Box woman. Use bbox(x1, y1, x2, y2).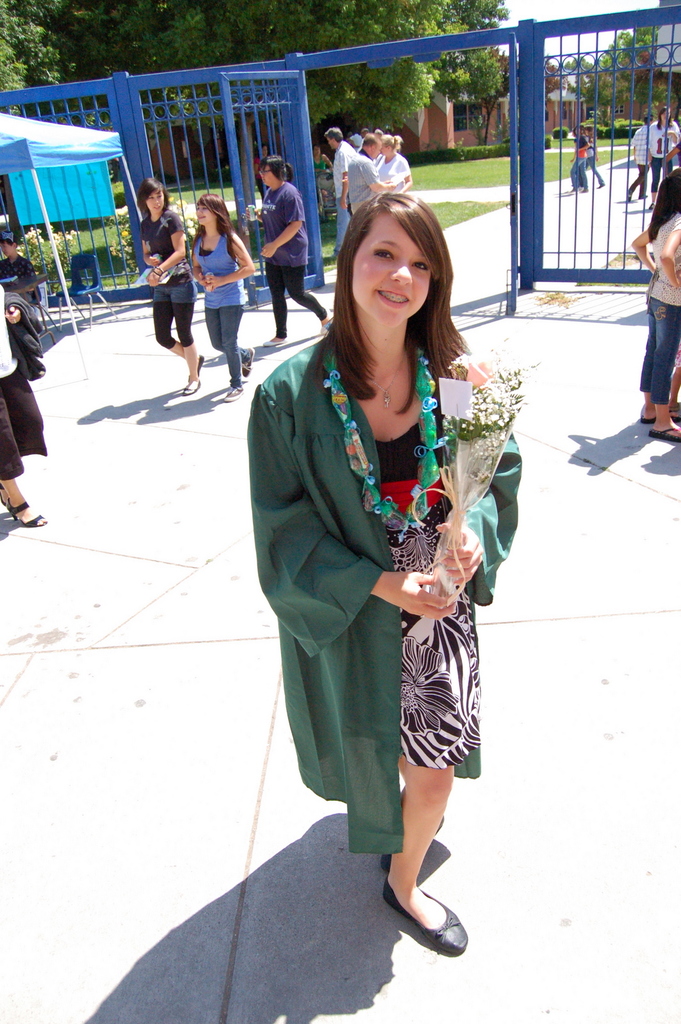
bbox(245, 163, 513, 933).
